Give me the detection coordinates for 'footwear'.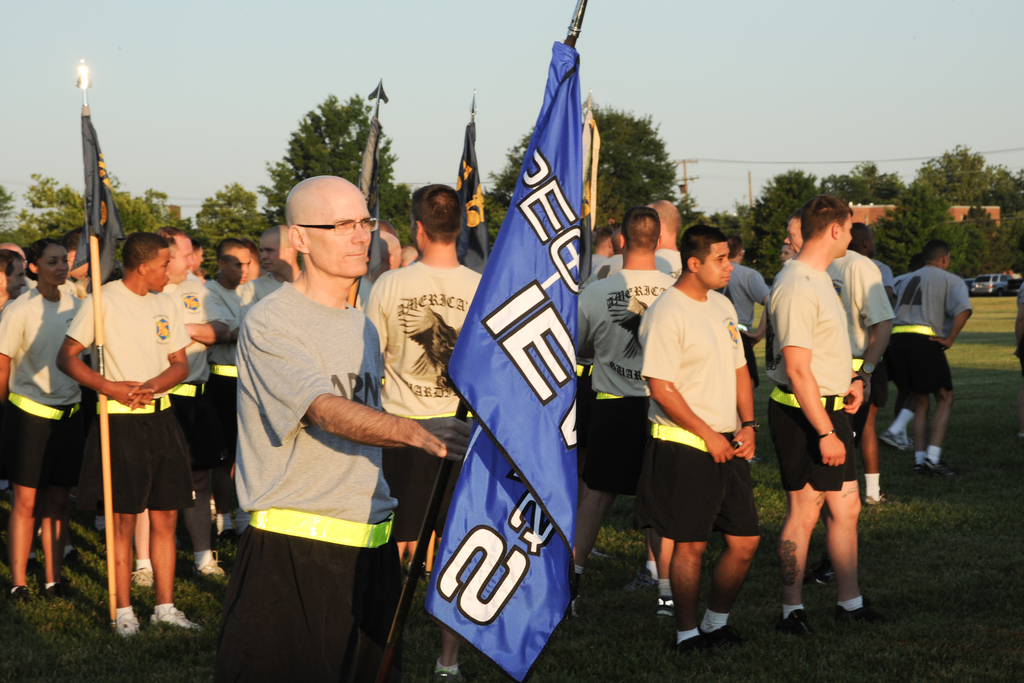
[113,611,151,652].
